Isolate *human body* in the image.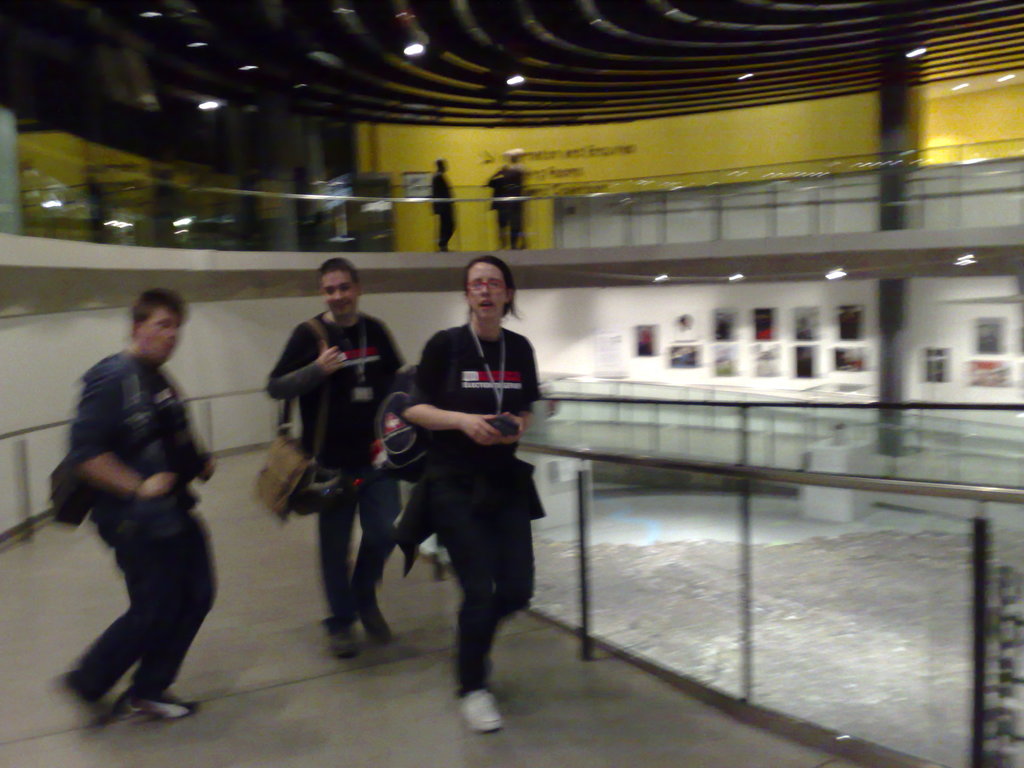
Isolated region: <box>395,321,546,737</box>.
